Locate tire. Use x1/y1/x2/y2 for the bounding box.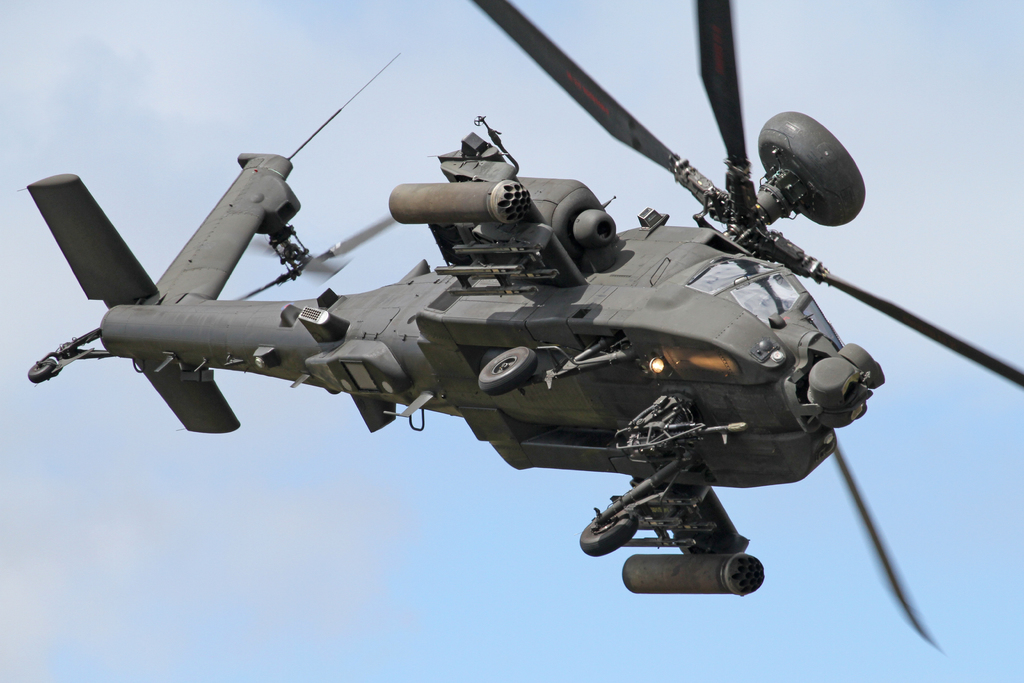
580/509/639/559.
